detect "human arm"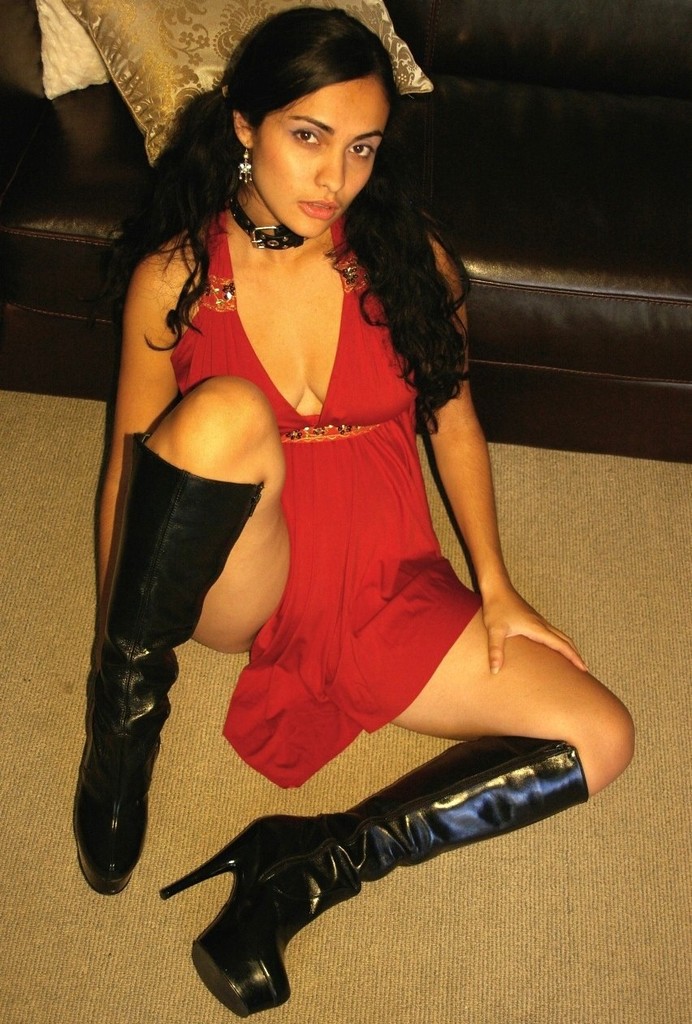
crop(85, 225, 216, 699)
